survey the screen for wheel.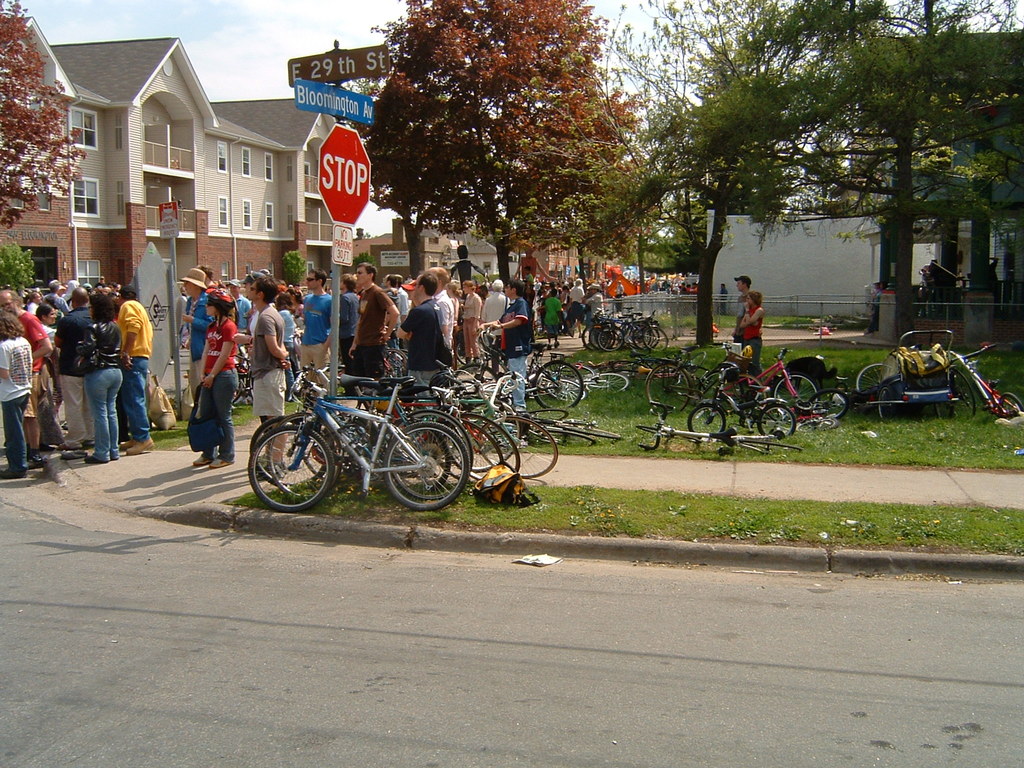
Survey found: left=556, top=423, right=623, bottom=439.
